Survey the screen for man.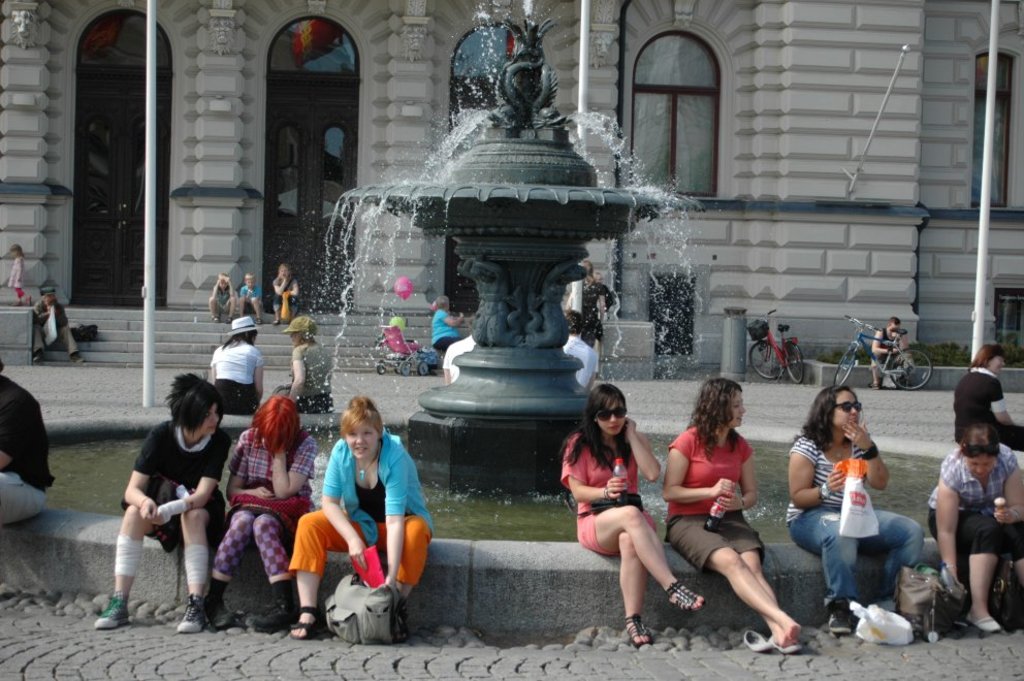
Survey found: <region>867, 311, 915, 396</region>.
